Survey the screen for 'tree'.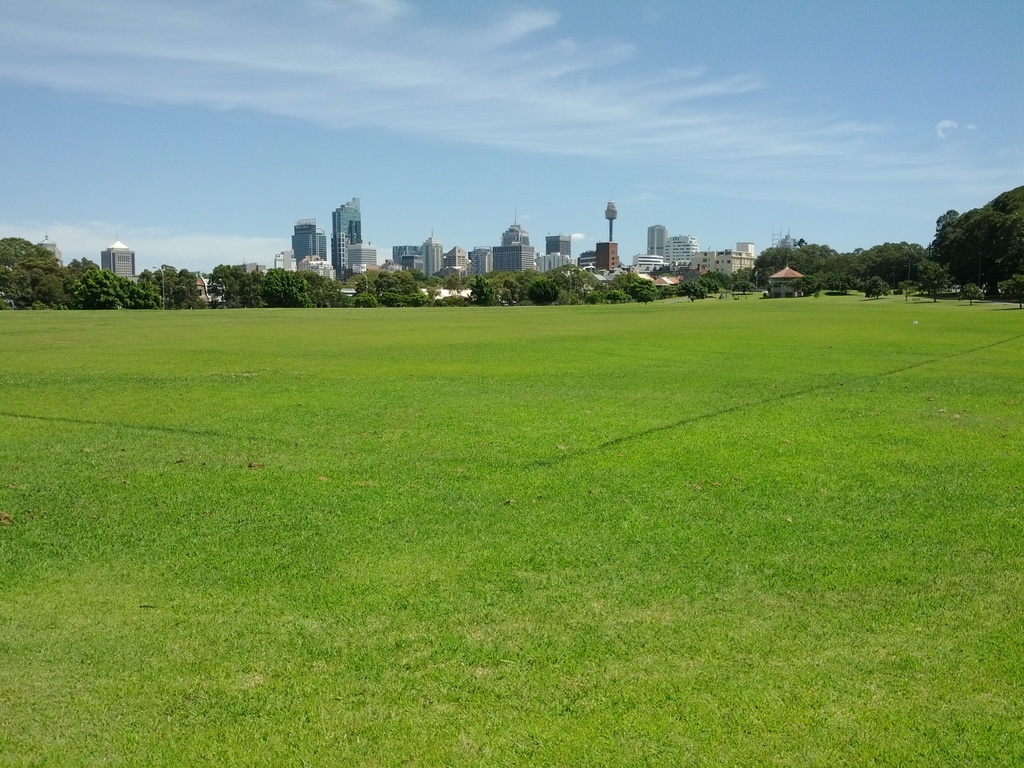
Survey found: <region>607, 290, 632, 303</region>.
